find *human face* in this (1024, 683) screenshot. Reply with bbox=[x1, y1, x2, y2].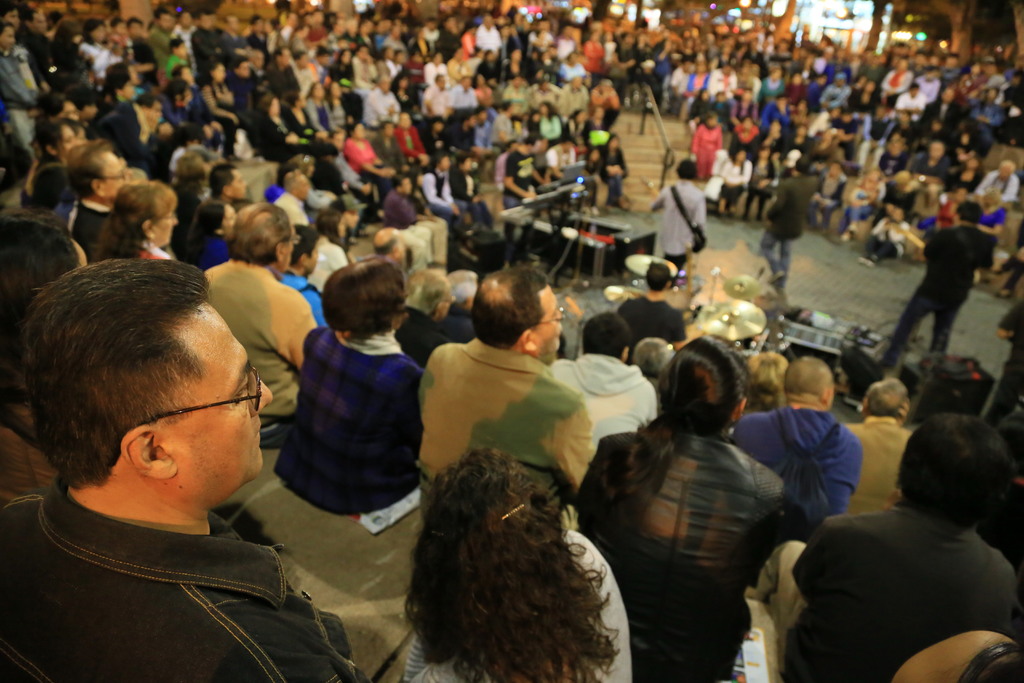
bbox=[438, 124, 439, 130].
